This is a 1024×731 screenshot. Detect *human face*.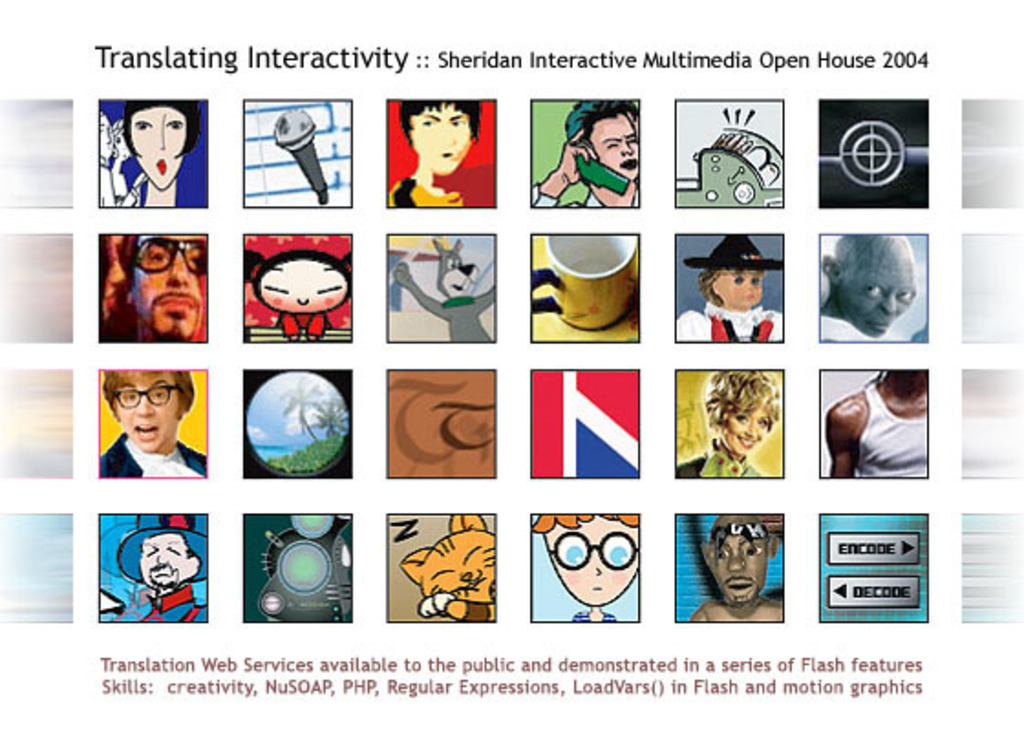
(left=587, top=119, right=638, bottom=166).
